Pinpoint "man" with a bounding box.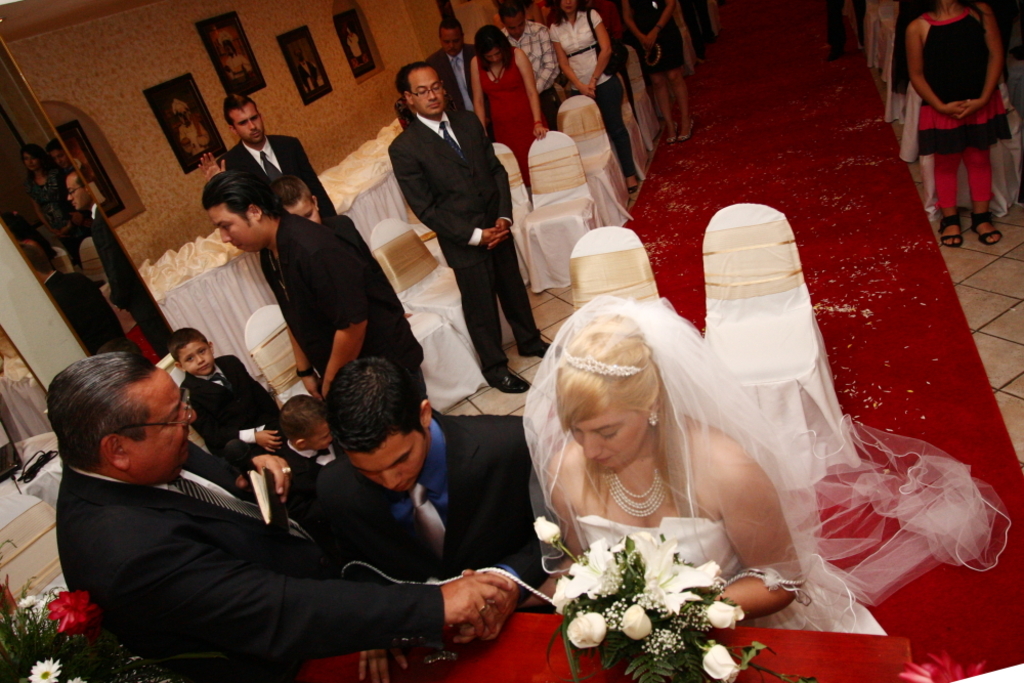
bbox=[312, 355, 565, 610].
